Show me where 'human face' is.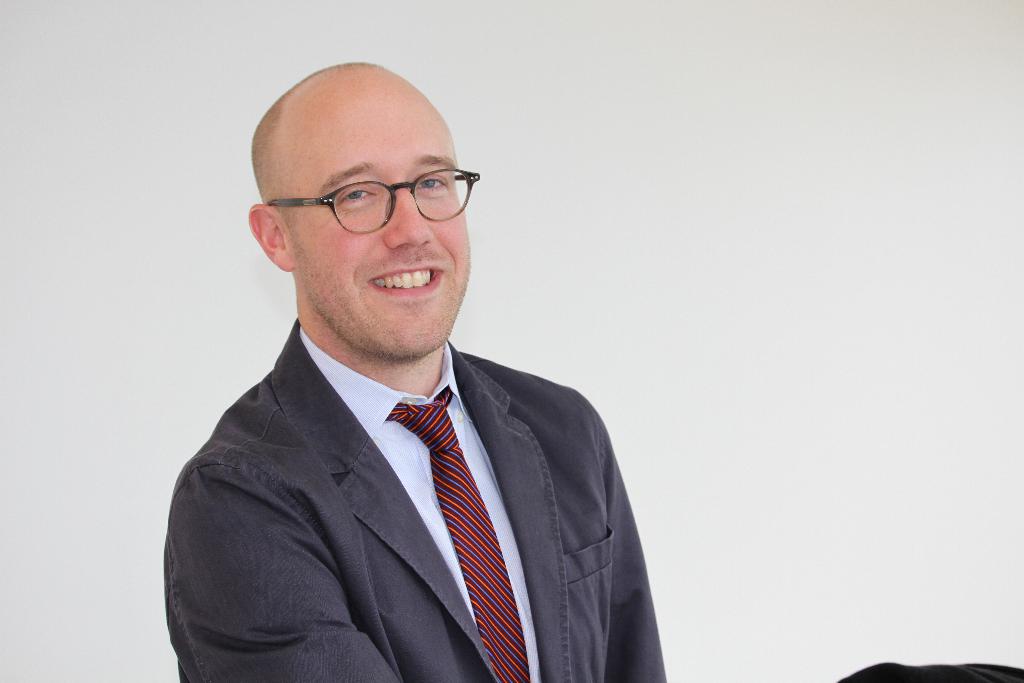
'human face' is at (x1=286, y1=78, x2=472, y2=362).
